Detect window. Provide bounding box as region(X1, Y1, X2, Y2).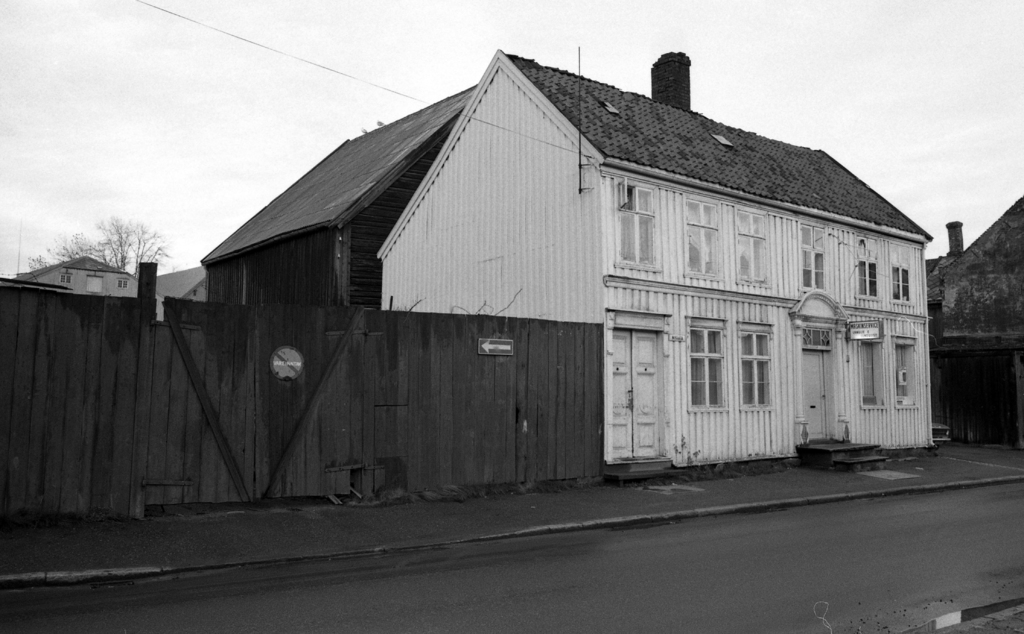
region(61, 272, 72, 281).
